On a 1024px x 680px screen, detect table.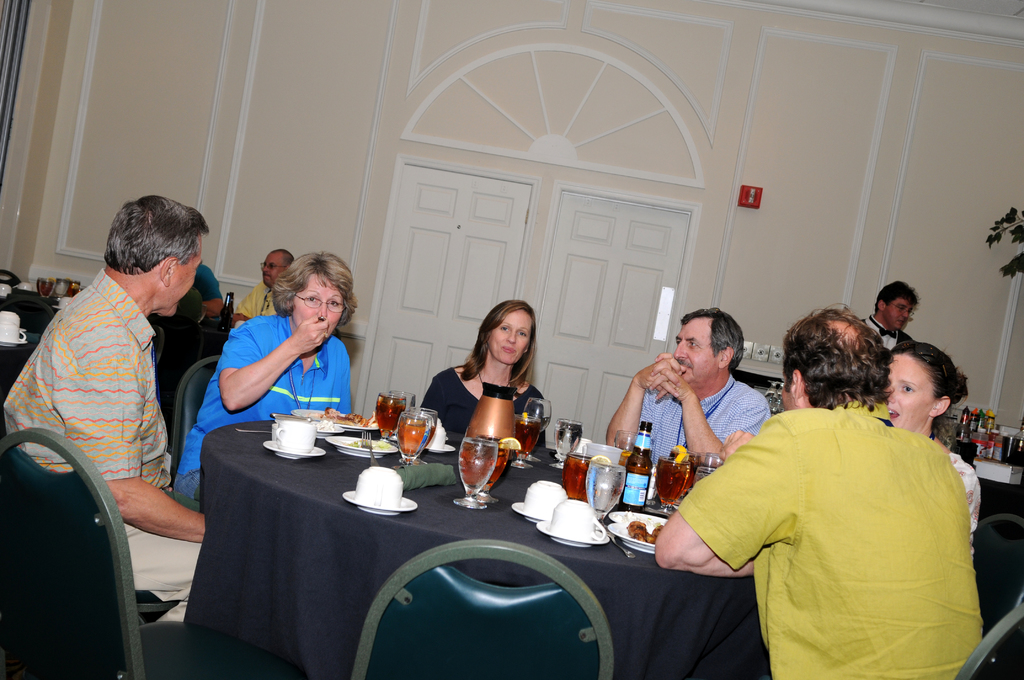
(155,419,710,679).
